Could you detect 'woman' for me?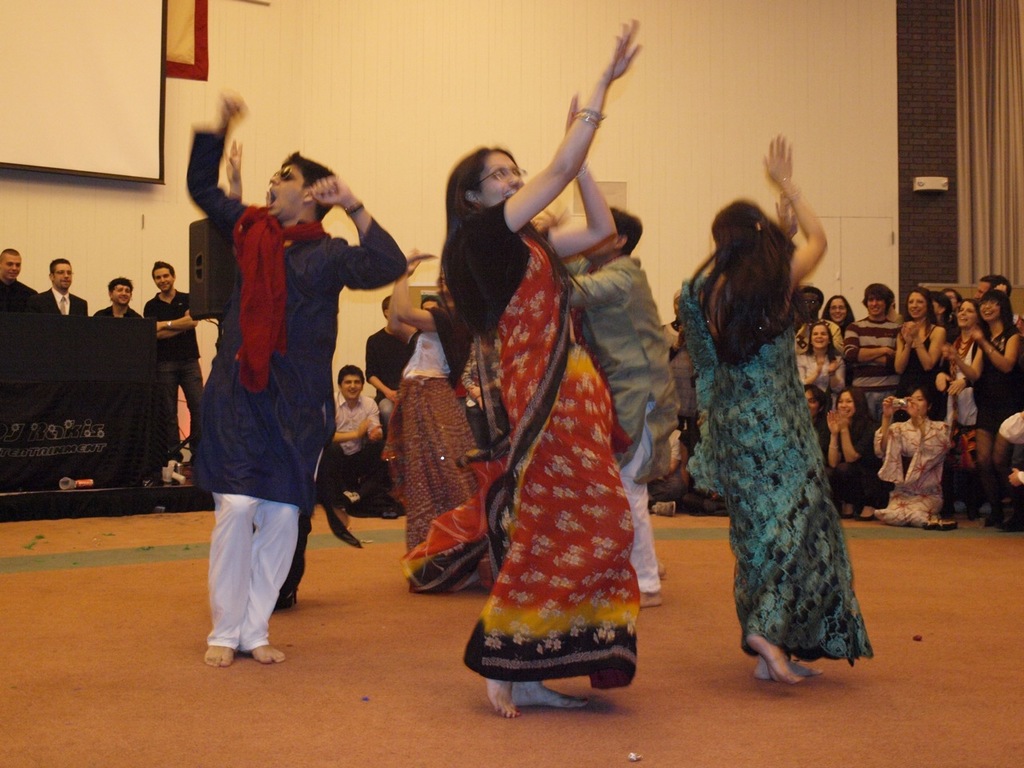
Detection result: region(948, 290, 1023, 522).
